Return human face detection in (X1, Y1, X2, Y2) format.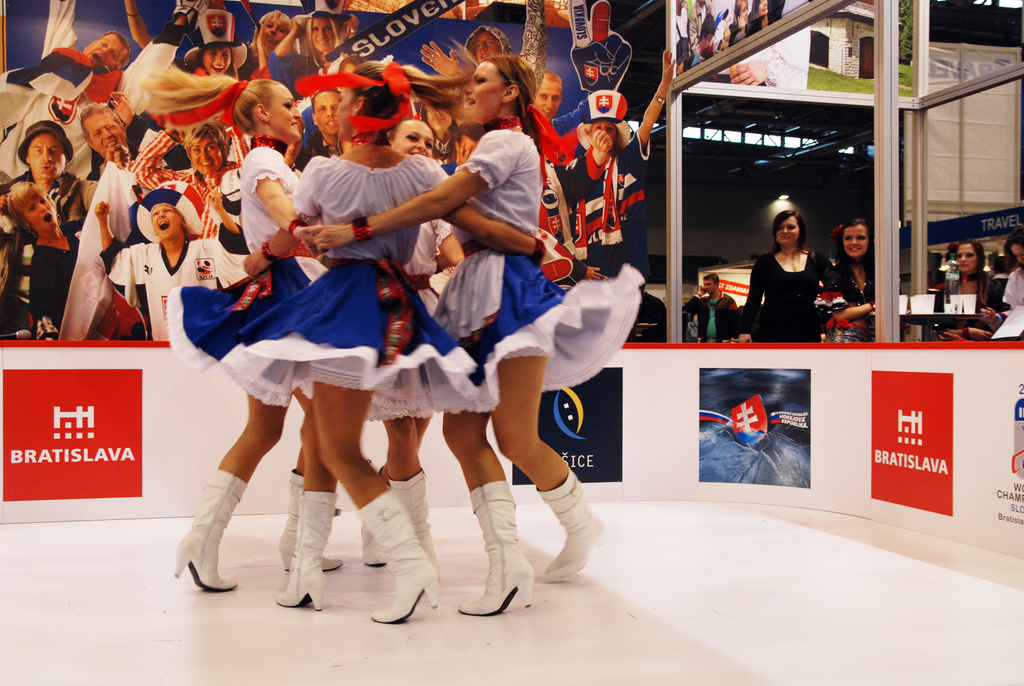
(314, 17, 333, 54).
